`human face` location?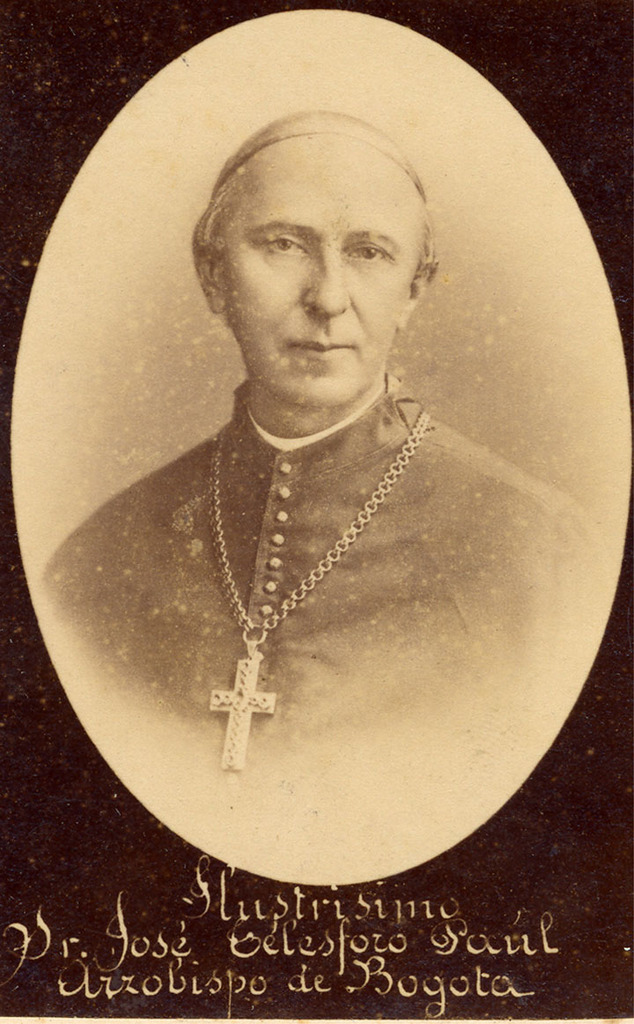
(left=220, top=129, right=417, bottom=403)
